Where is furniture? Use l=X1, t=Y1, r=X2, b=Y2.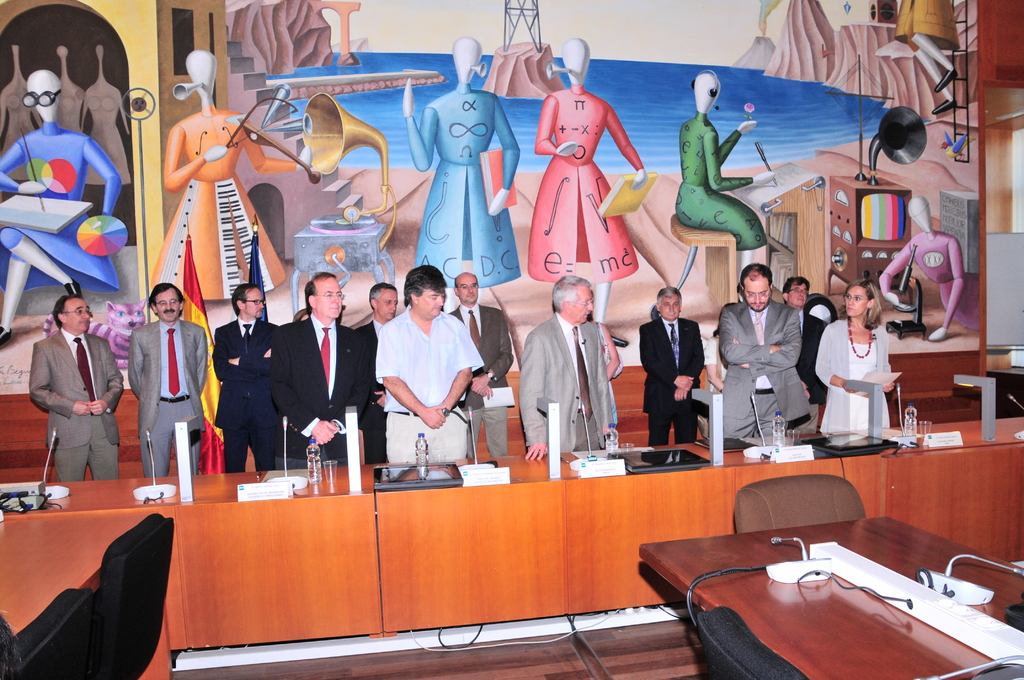
l=640, t=516, r=1023, b=679.
